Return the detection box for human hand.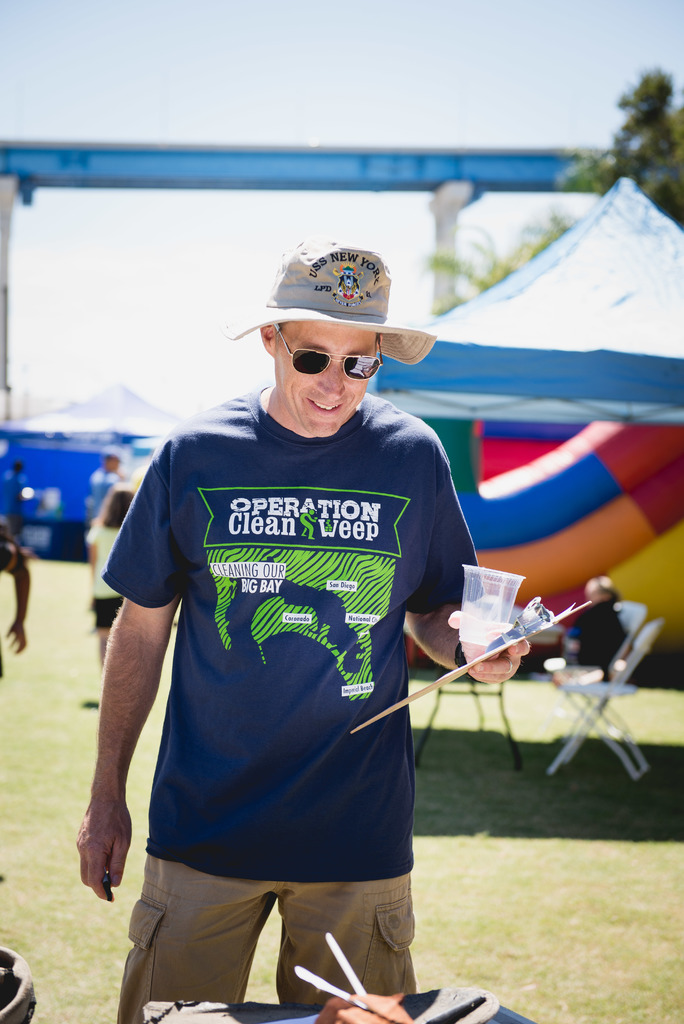
{"left": 64, "top": 785, "right": 125, "bottom": 906}.
